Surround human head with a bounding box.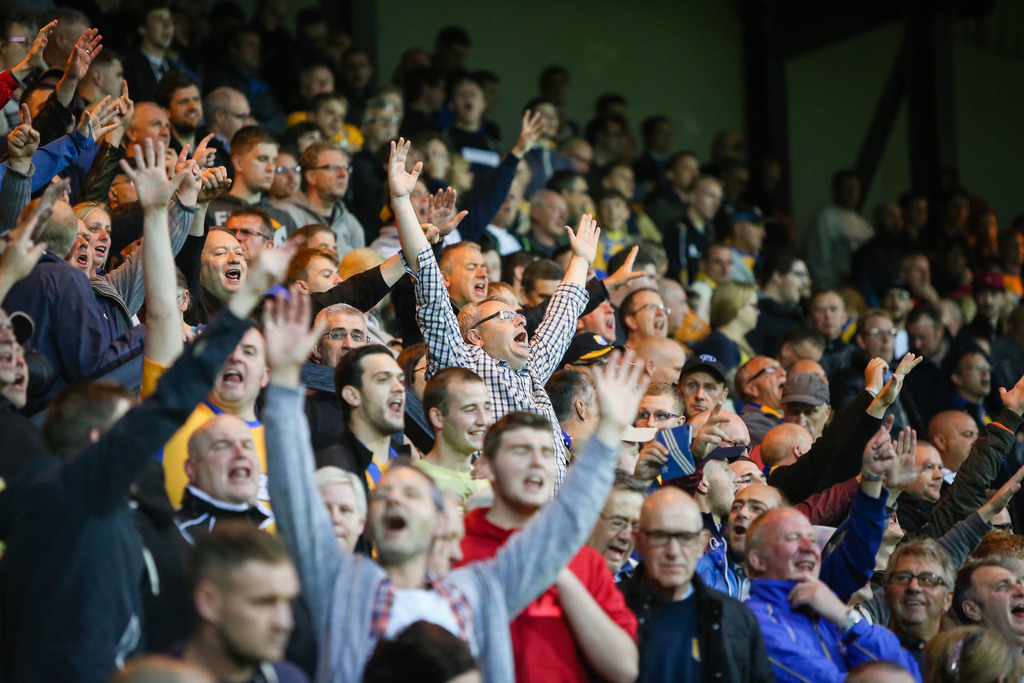
x1=883, y1=536, x2=961, y2=627.
